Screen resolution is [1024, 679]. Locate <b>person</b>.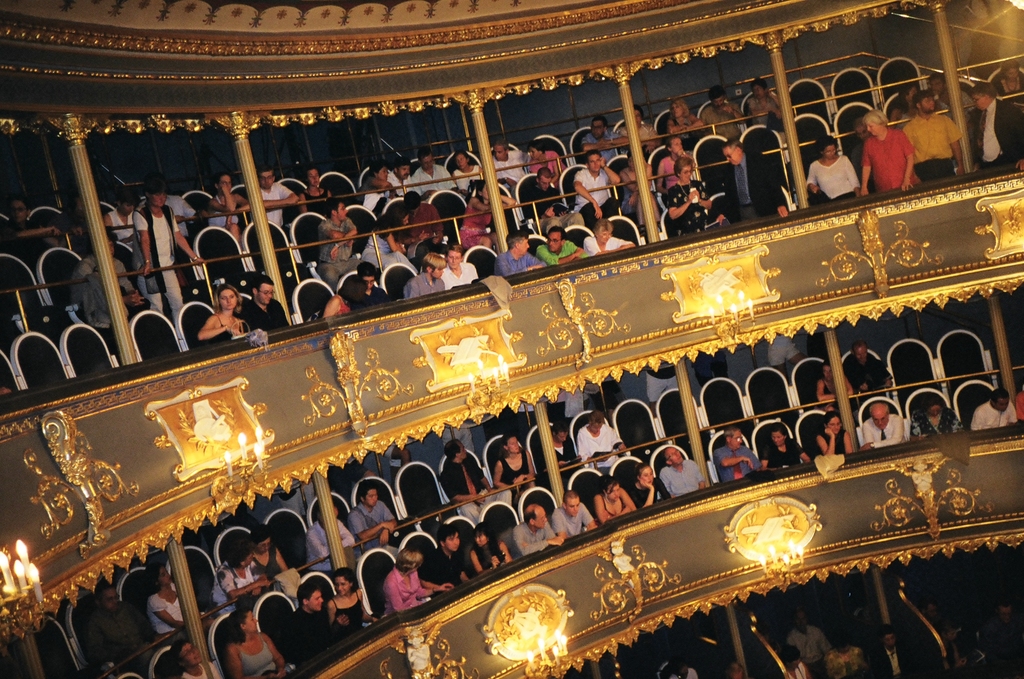
region(552, 495, 603, 536).
